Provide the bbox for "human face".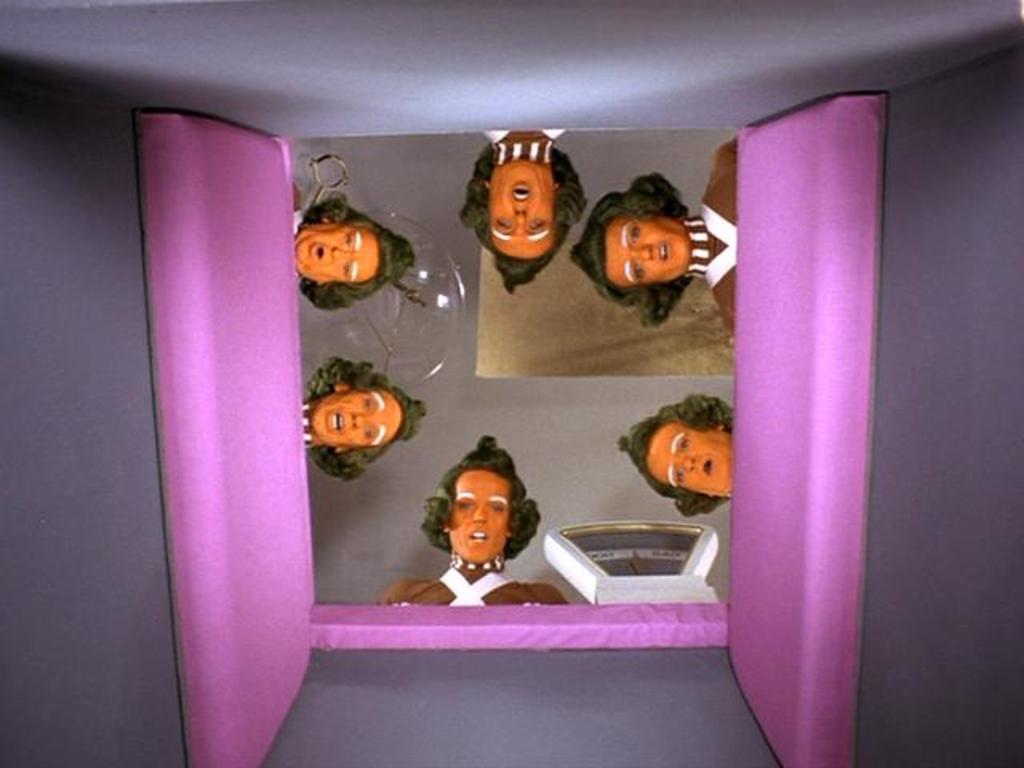
l=488, t=162, r=558, b=259.
